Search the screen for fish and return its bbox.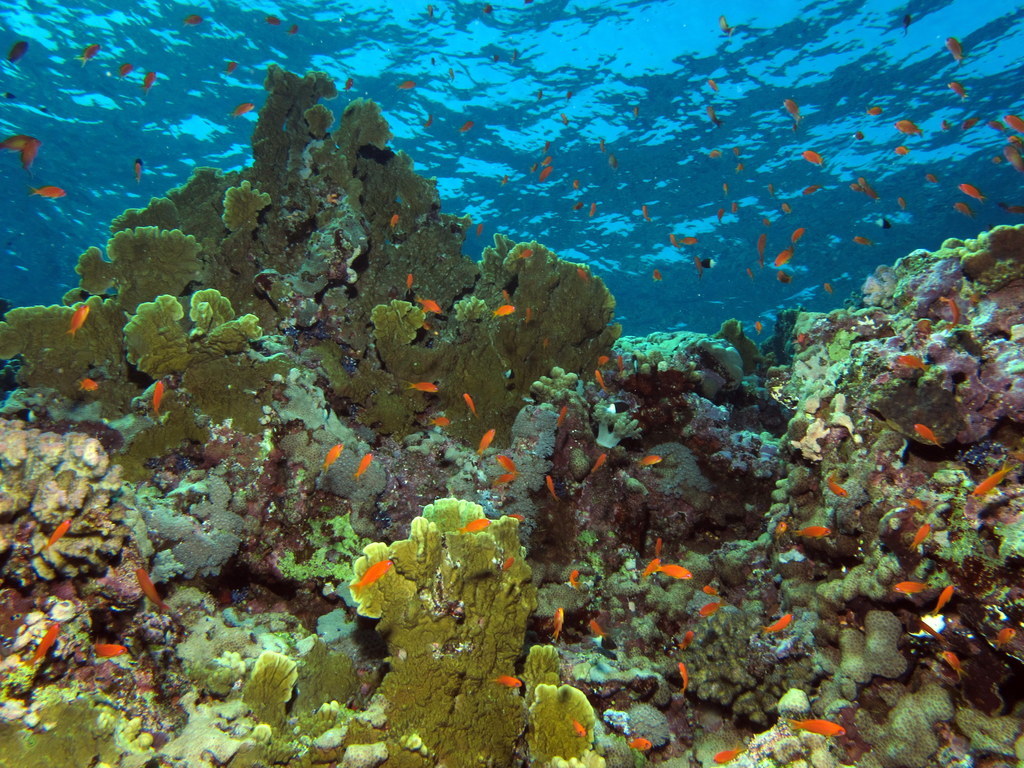
Found: detection(779, 272, 788, 281).
